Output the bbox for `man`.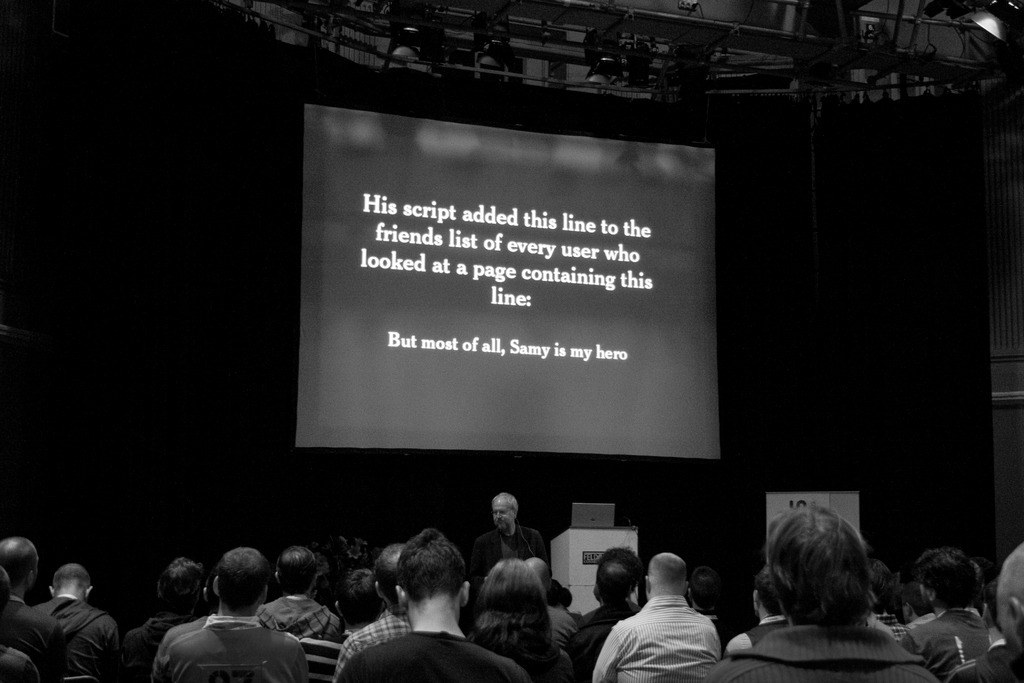
{"left": 340, "top": 536, "right": 407, "bottom": 672}.
